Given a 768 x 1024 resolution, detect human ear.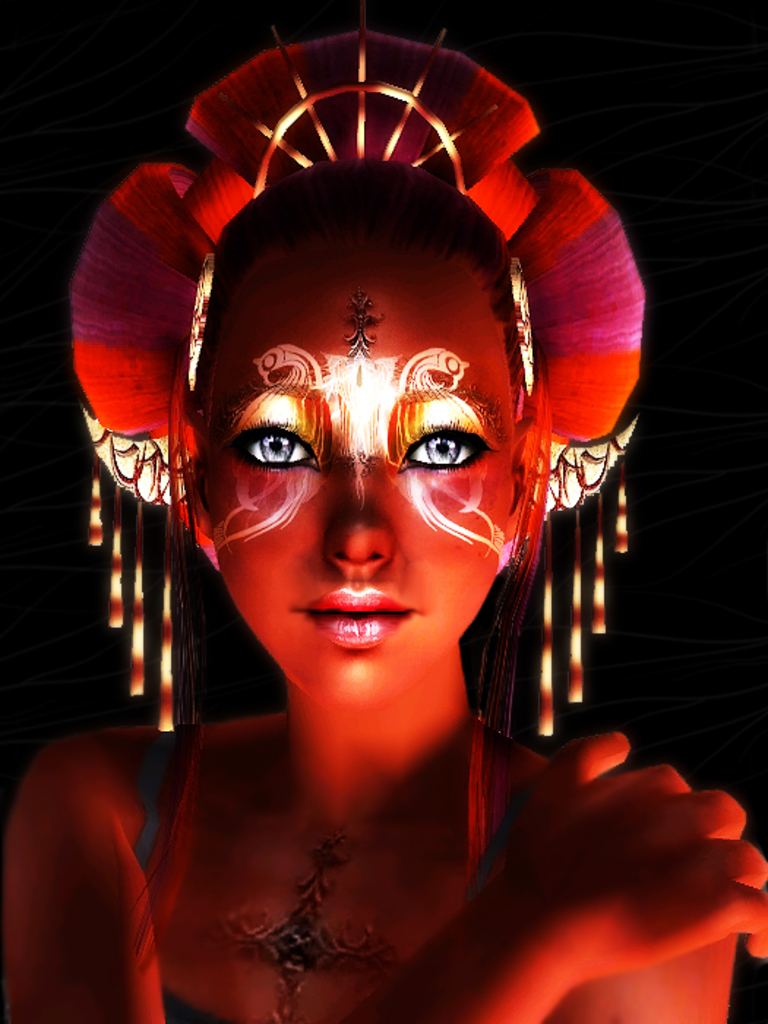
region(509, 424, 543, 550).
